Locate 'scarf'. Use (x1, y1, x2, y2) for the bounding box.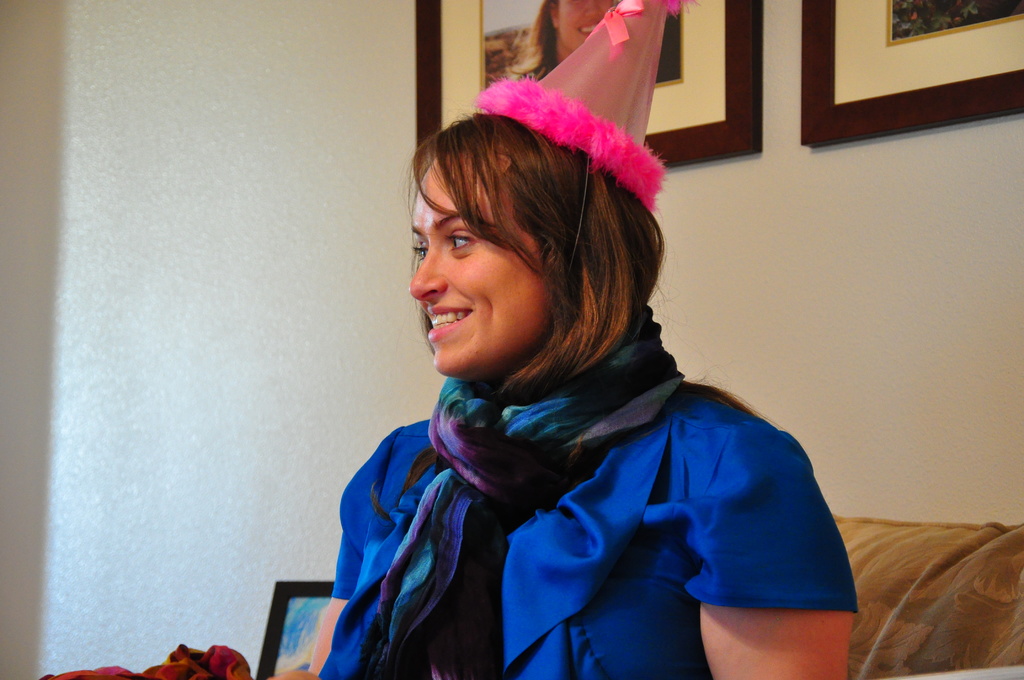
(323, 302, 694, 679).
